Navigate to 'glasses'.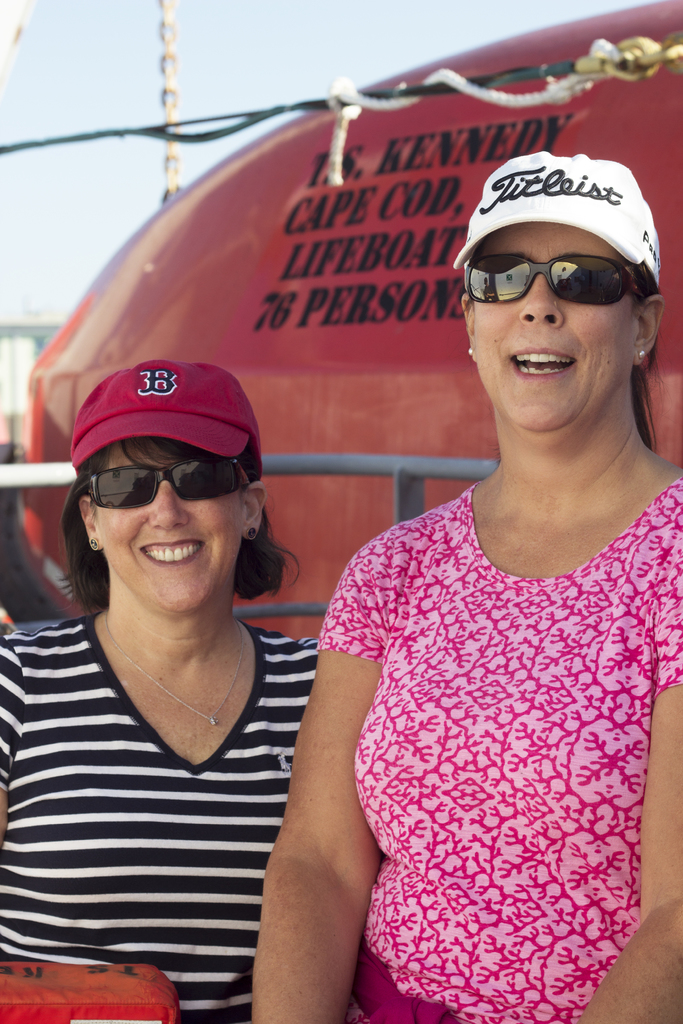
Navigation target: box=[79, 456, 251, 509].
